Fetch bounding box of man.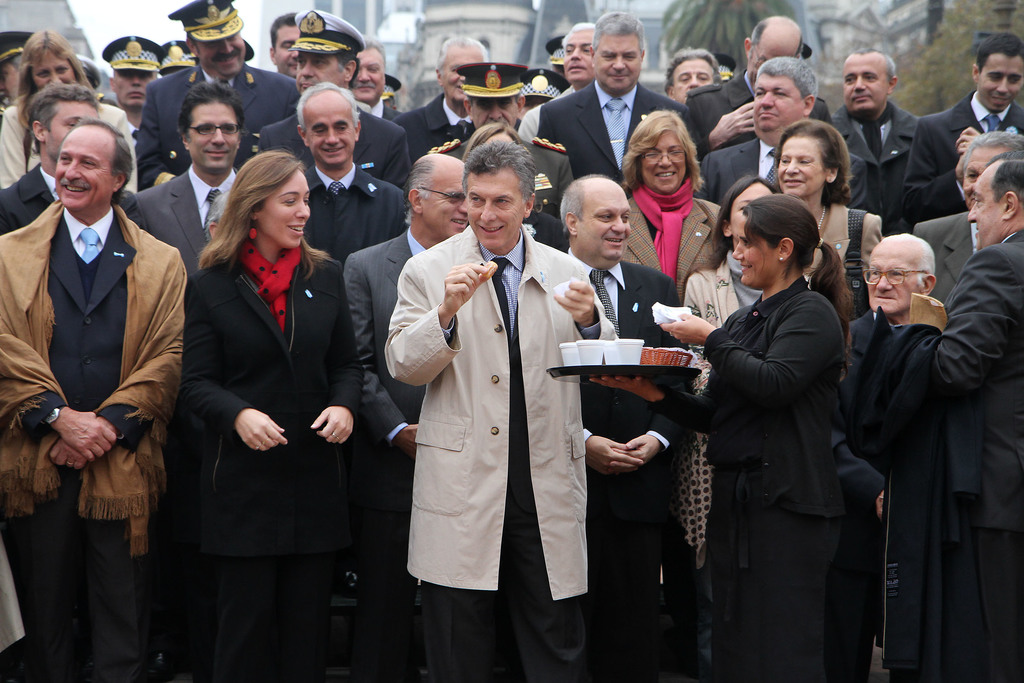
Bbox: (512, 24, 597, 142).
